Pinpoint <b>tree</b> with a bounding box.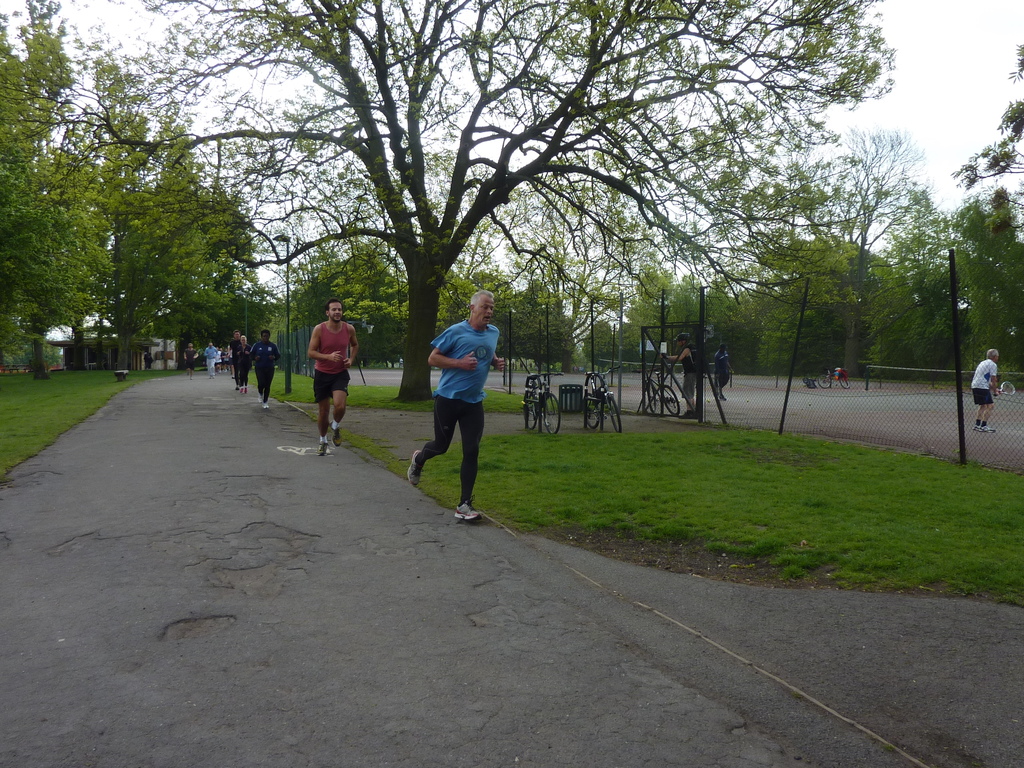
l=45, t=125, r=263, b=375.
